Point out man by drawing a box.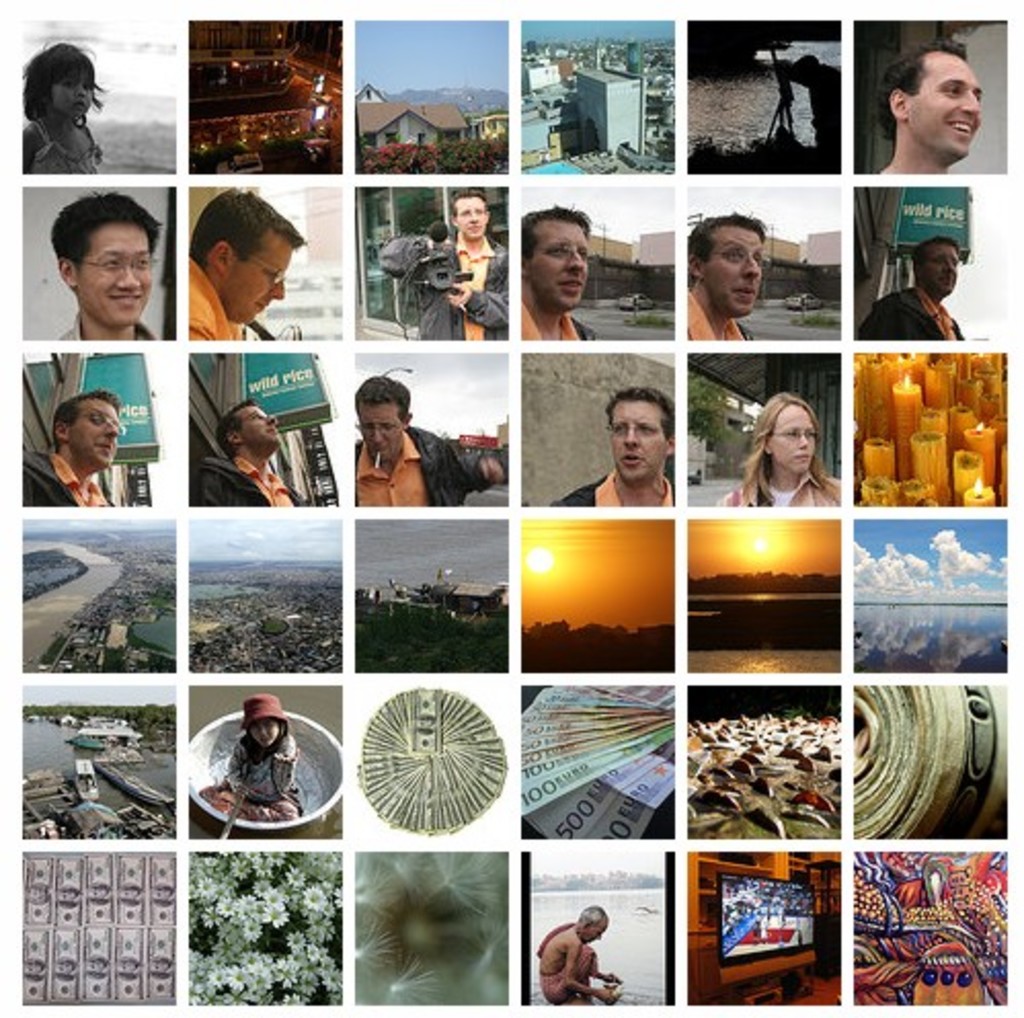
region(866, 236, 975, 347).
